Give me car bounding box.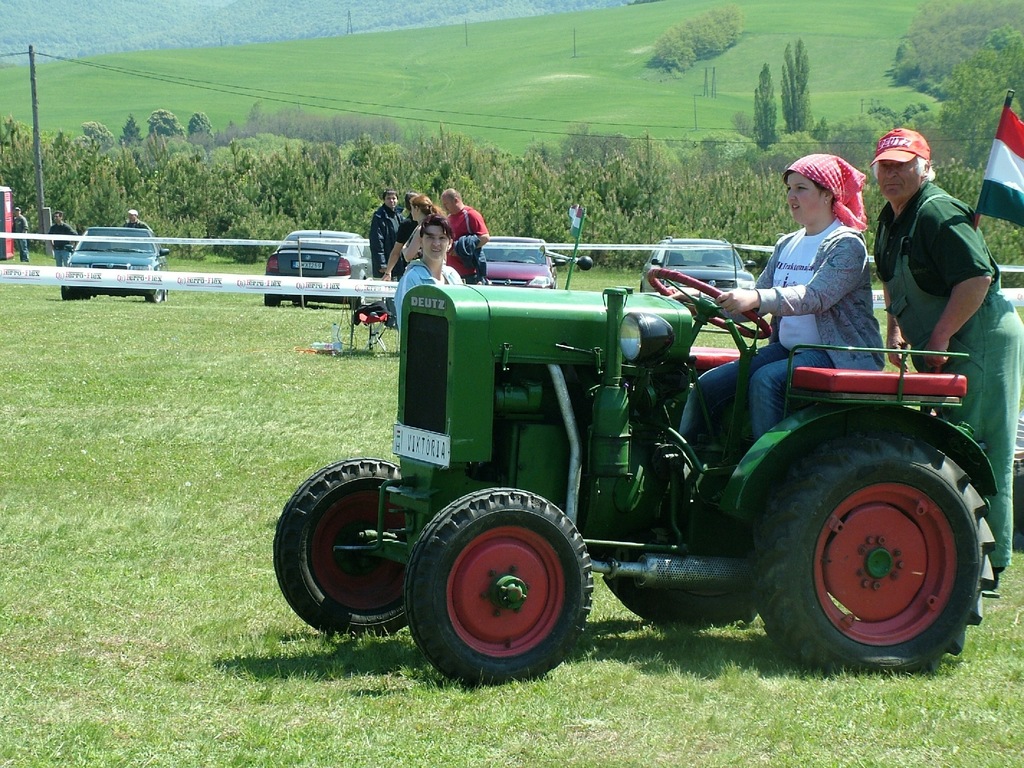
481,237,568,291.
